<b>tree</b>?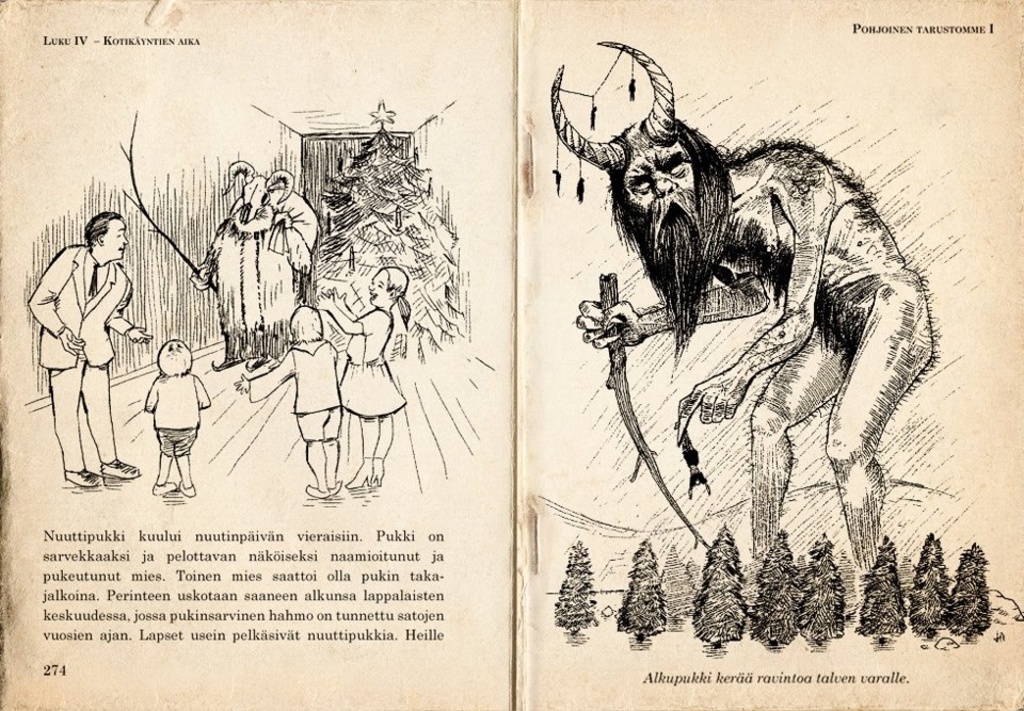
x1=691 y1=526 x2=750 y2=648
